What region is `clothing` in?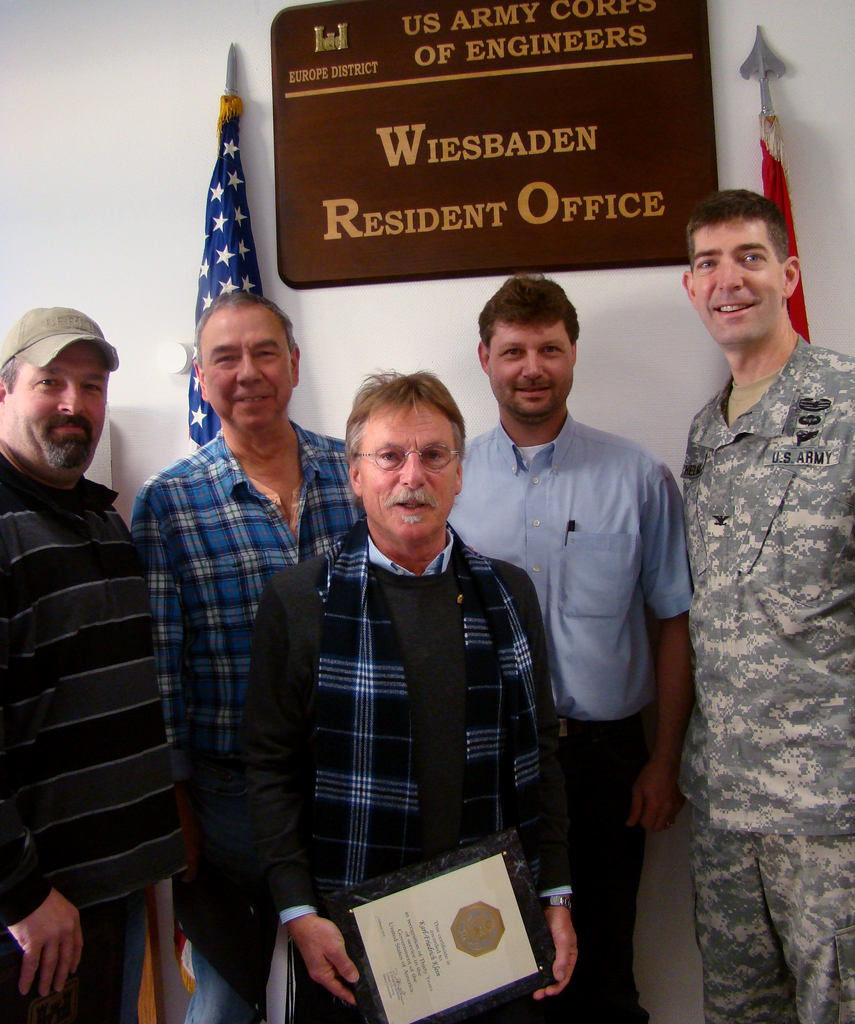
x1=0 y1=335 x2=854 y2=1023.
